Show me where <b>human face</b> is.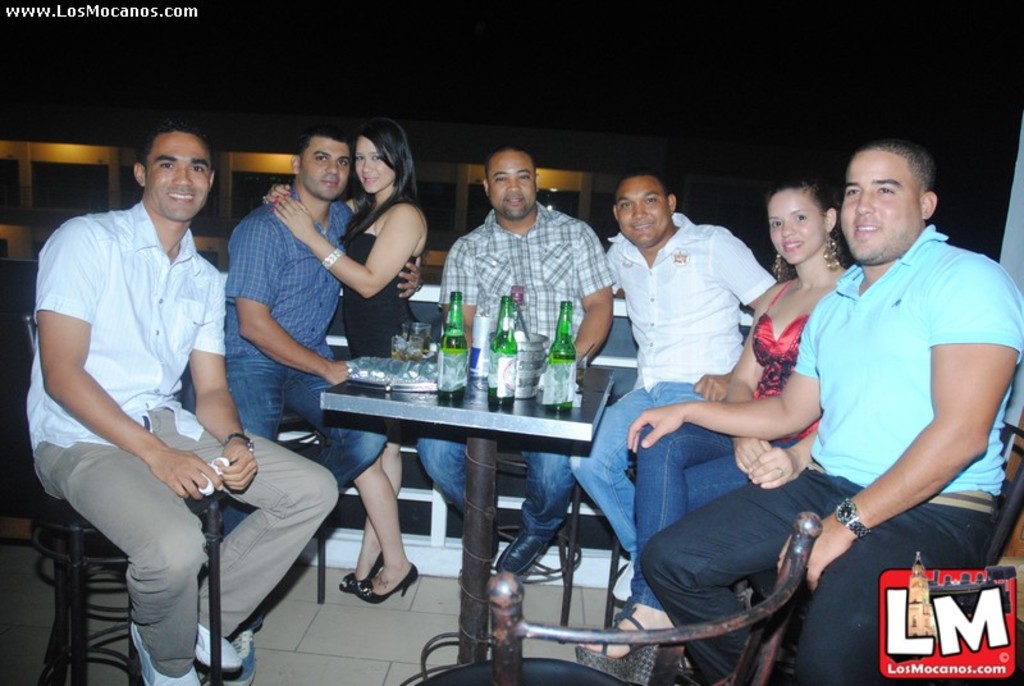
<b>human face</b> is at bbox=(352, 133, 389, 198).
